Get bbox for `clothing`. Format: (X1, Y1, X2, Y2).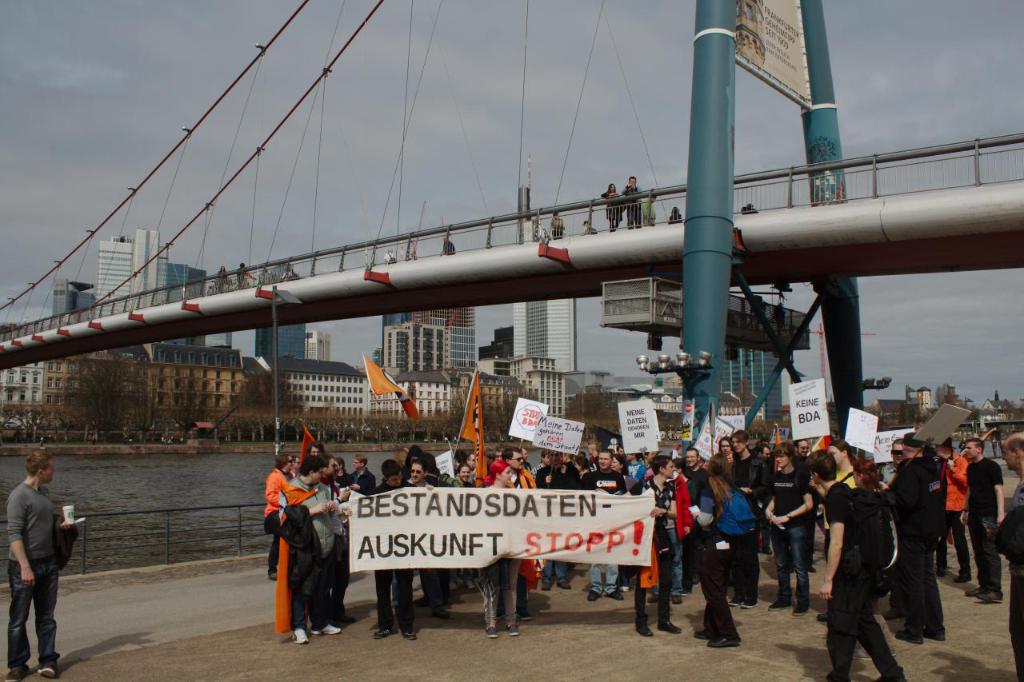
(469, 477, 504, 634).
